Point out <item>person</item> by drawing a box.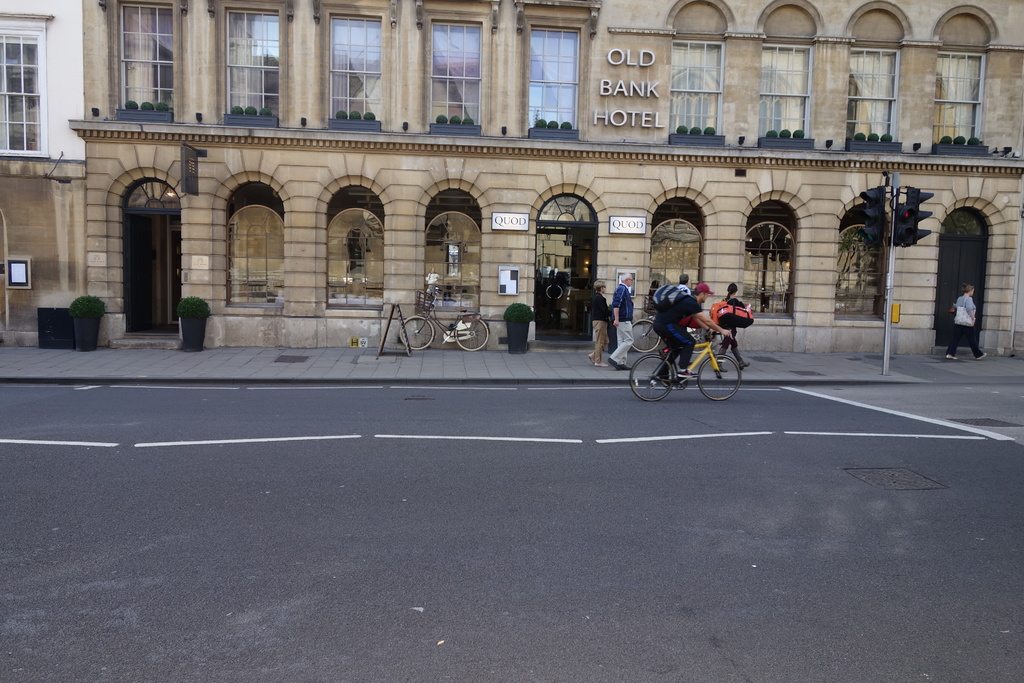
Rect(611, 276, 634, 370).
